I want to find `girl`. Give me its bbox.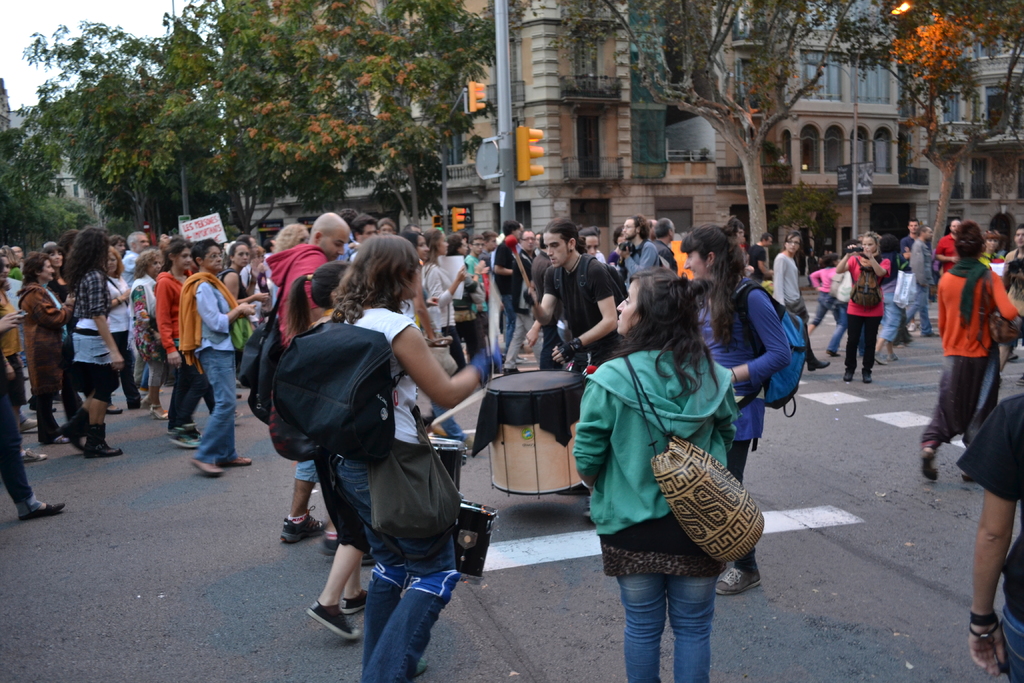
pyautogui.locateOnScreen(0, 252, 9, 284).
